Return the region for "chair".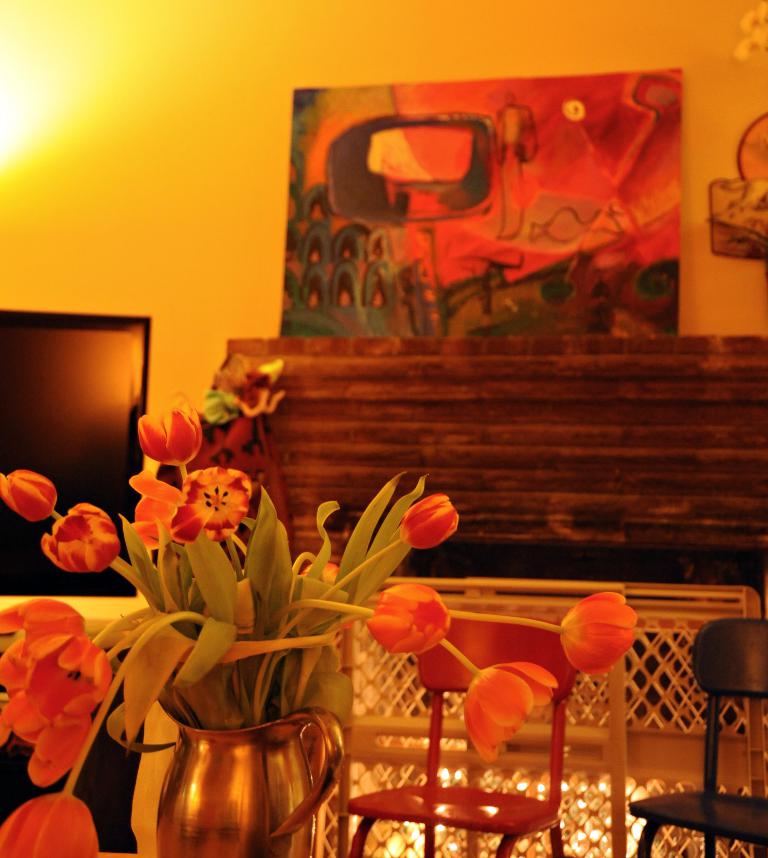
x1=631 y1=617 x2=767 y2=857.
